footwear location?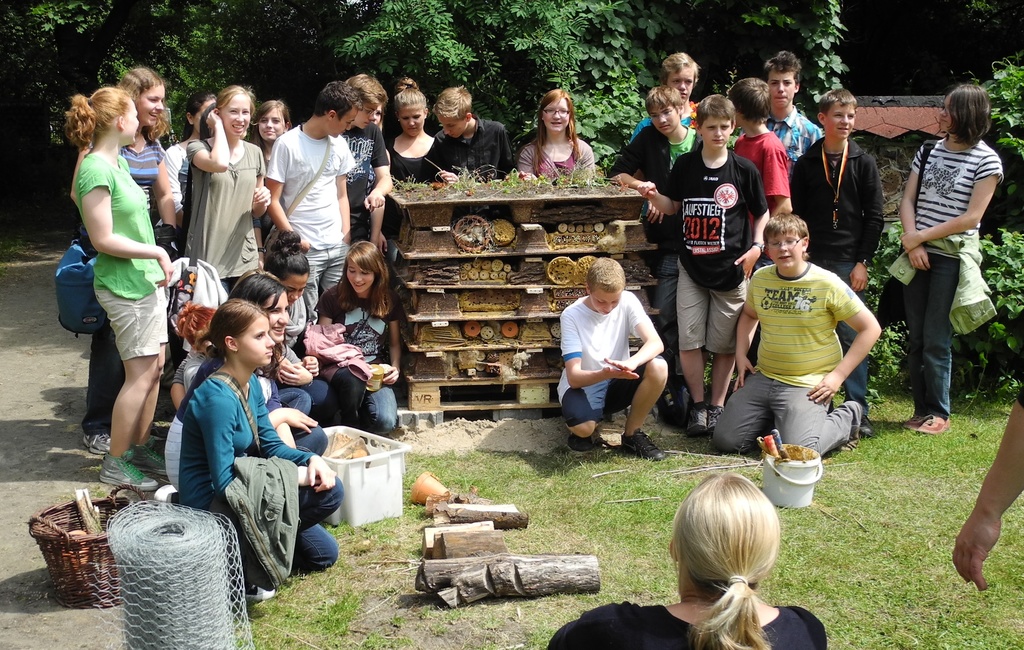
<region>684, 404, 703, 435</region>
